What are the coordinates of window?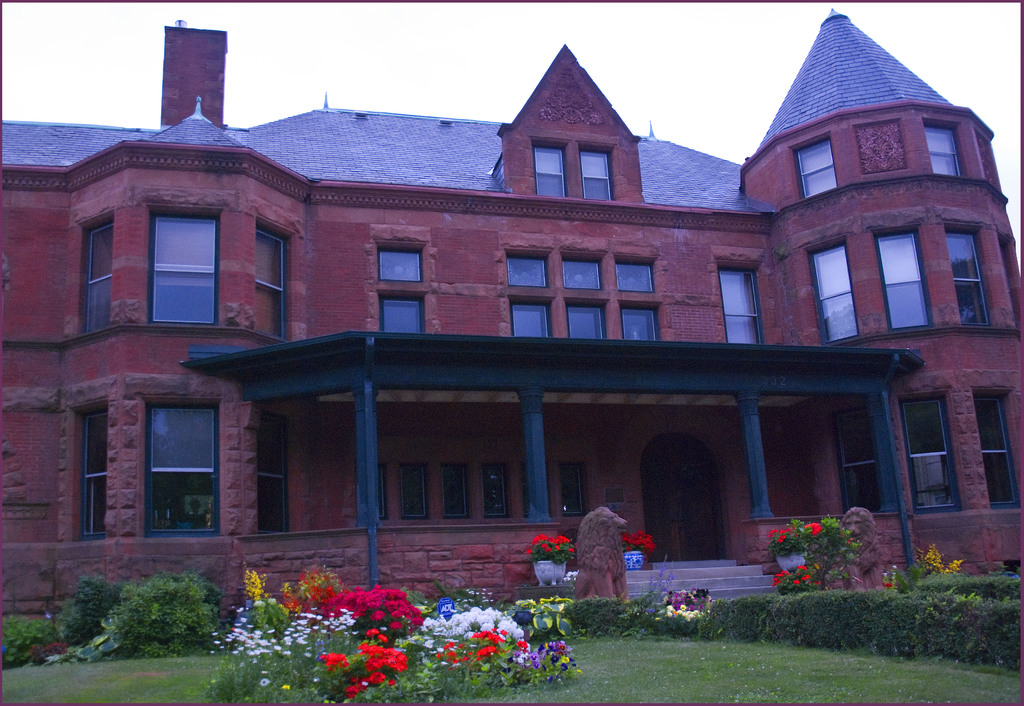
147:211:219:325.
